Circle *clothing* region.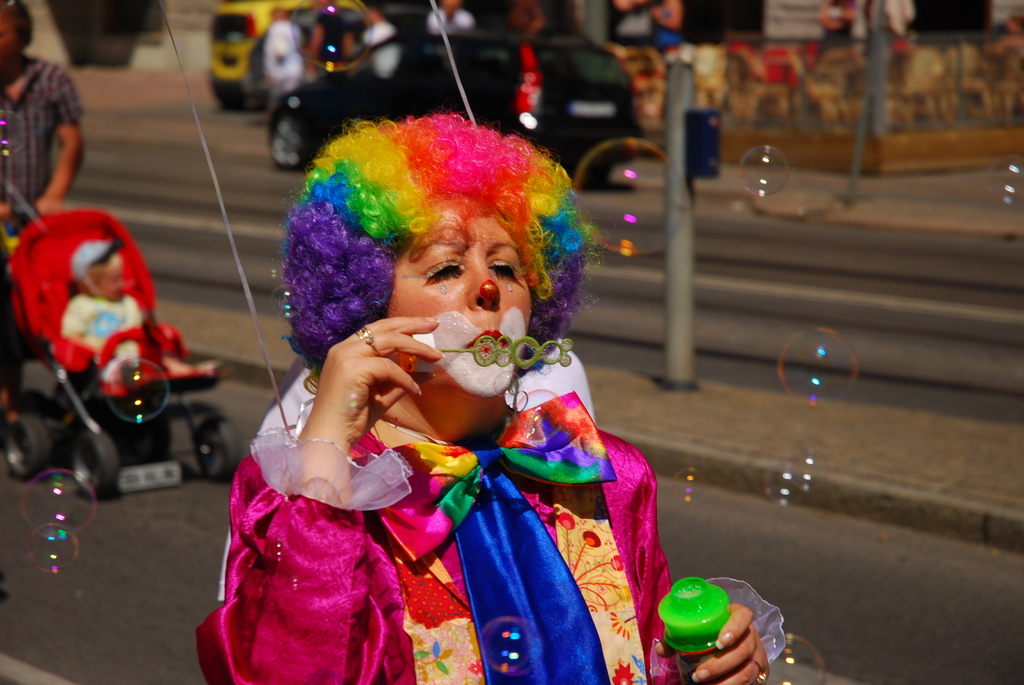
Region: bbox=(282, 303, 673, 668).
